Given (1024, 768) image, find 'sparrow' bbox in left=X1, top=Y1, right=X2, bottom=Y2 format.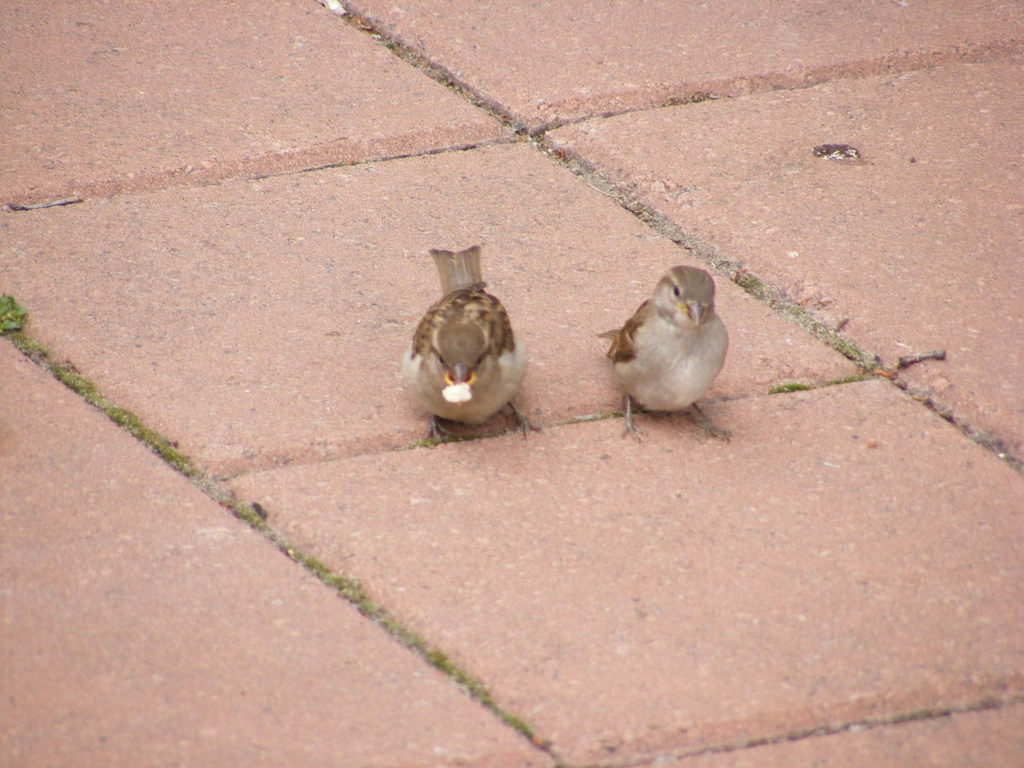
left=596, top=264, right=733, bottom=437.
